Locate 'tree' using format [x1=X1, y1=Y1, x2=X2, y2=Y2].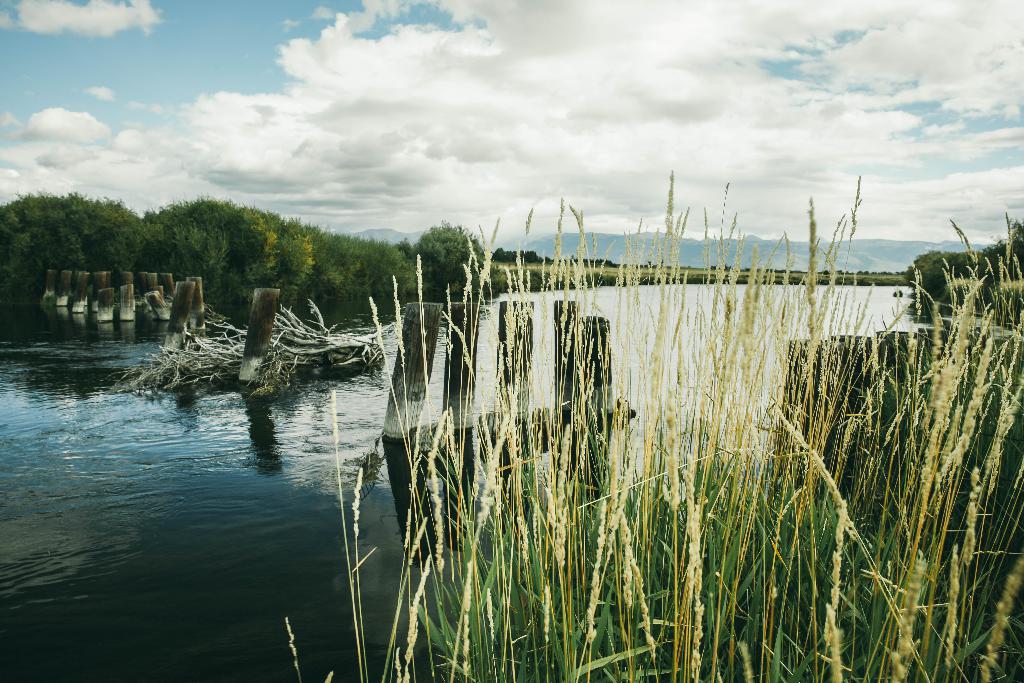
[x1=405, y1=214, x2=486, y2=293].
